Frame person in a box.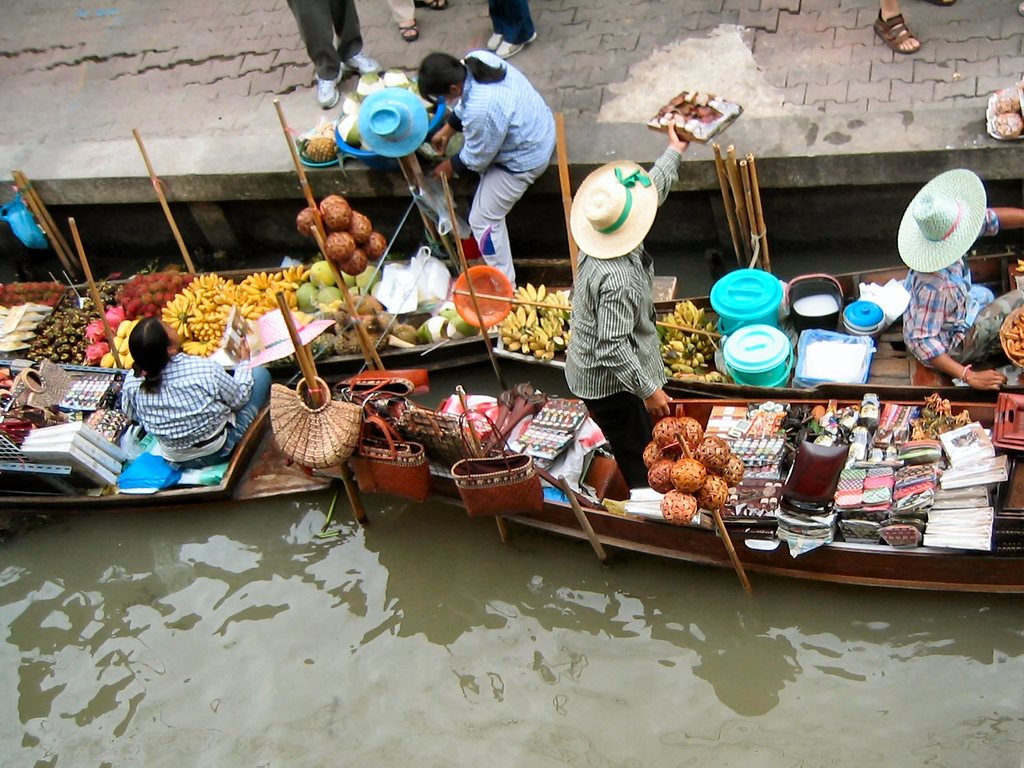
left=898, top=163, right=1023, bottom=385.
